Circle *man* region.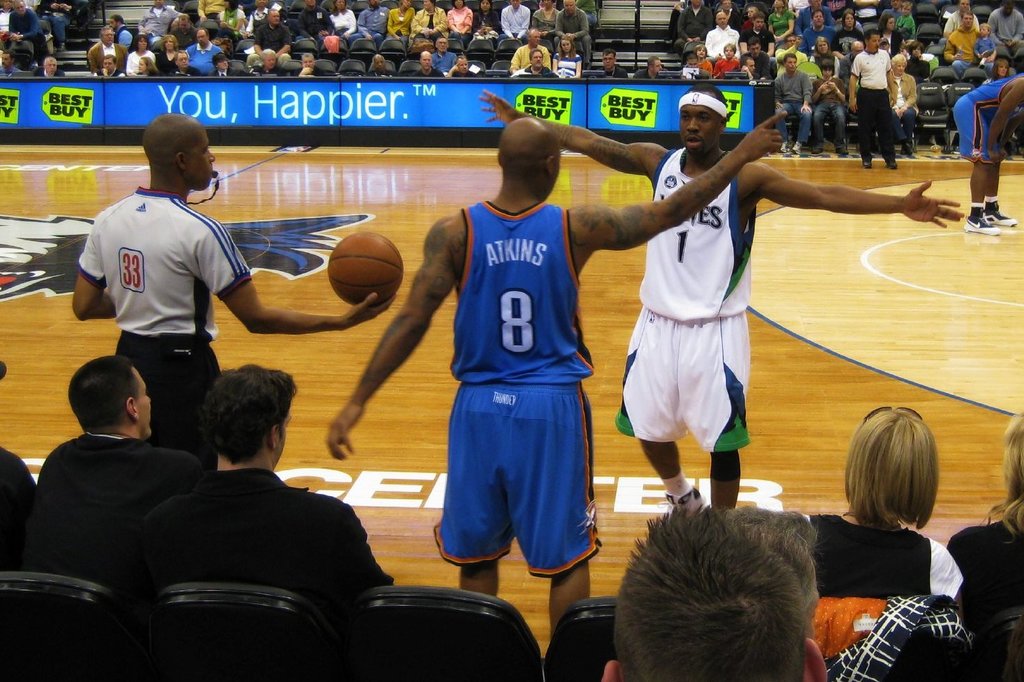
Region: box(167, 50, 201, 76).
